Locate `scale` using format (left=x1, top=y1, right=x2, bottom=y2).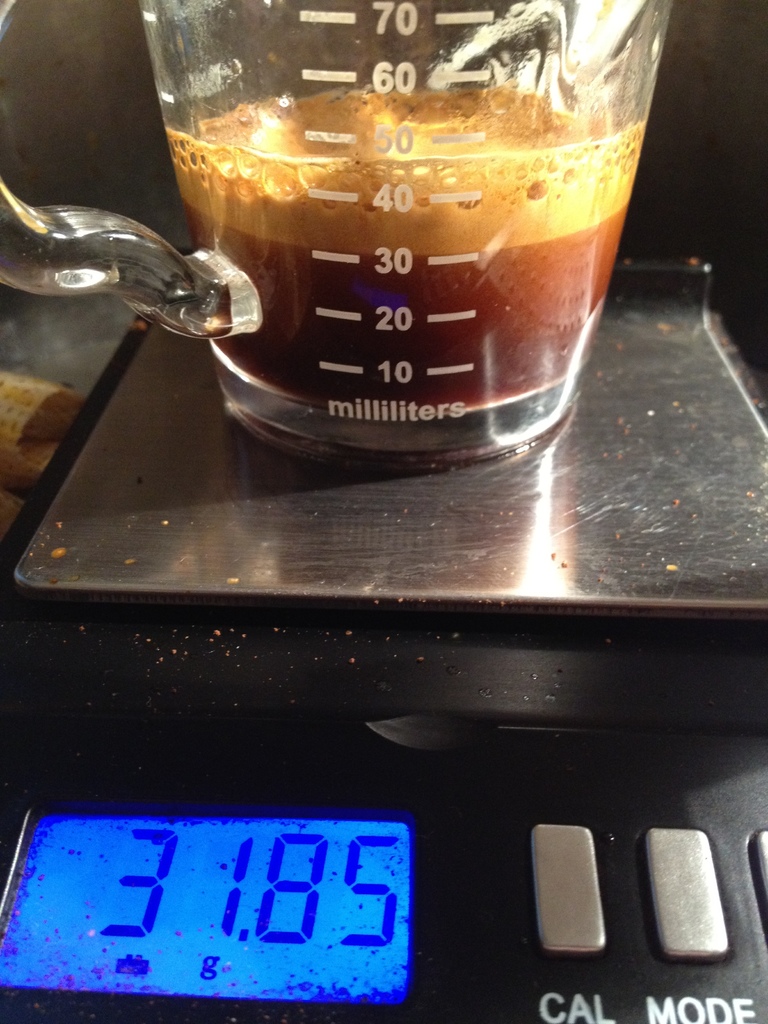
(left=0, top=258, right=767, bottom=1023).
